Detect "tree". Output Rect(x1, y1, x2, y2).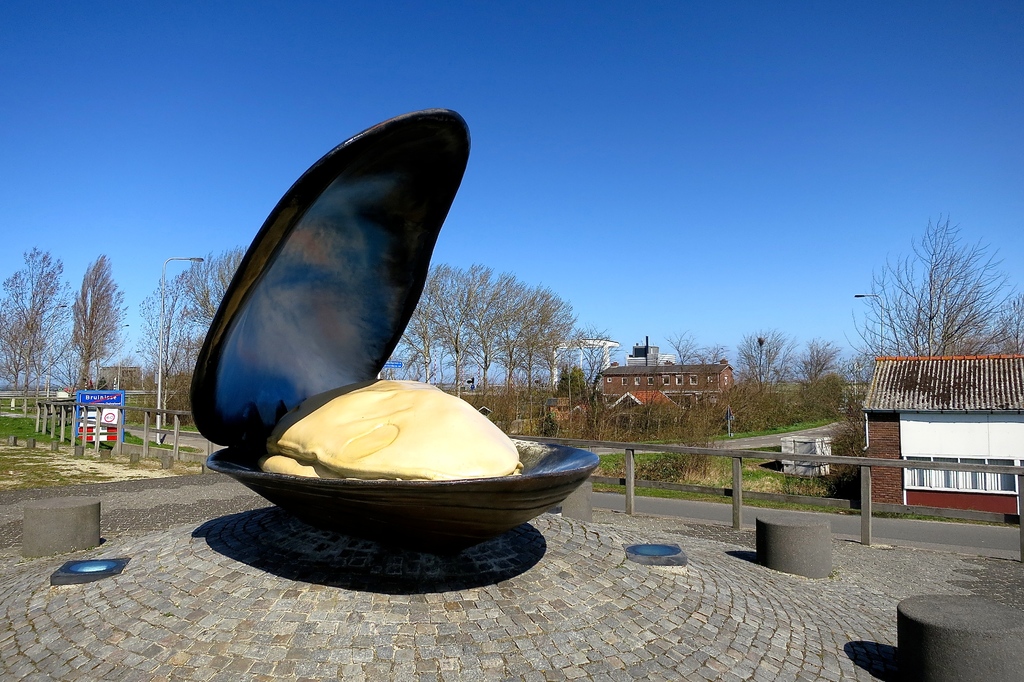
Rect(134, 243, 249, 428).
